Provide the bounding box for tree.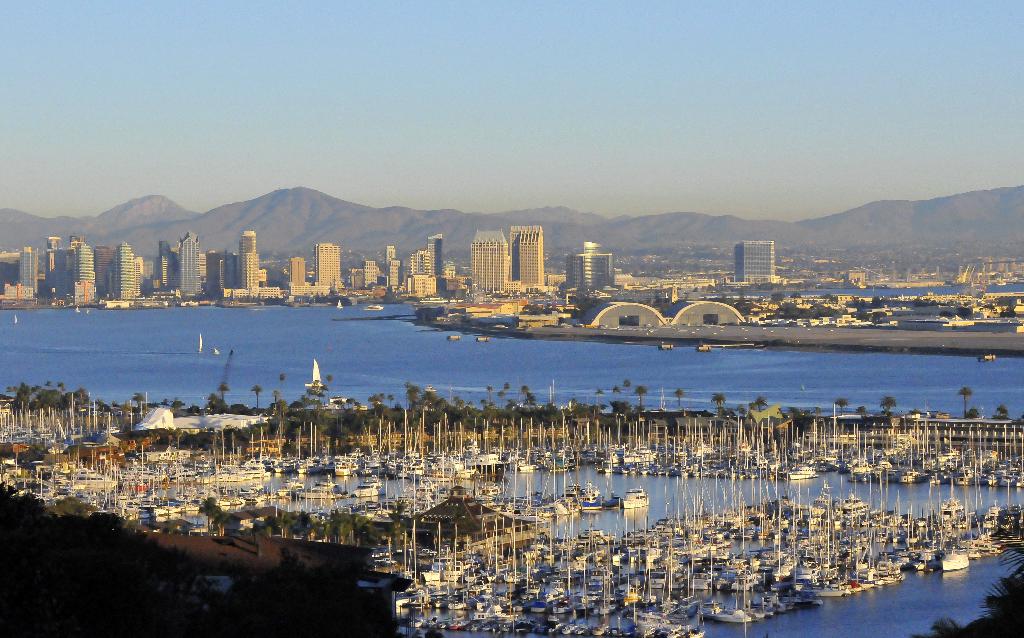
[596,388,604,404].
